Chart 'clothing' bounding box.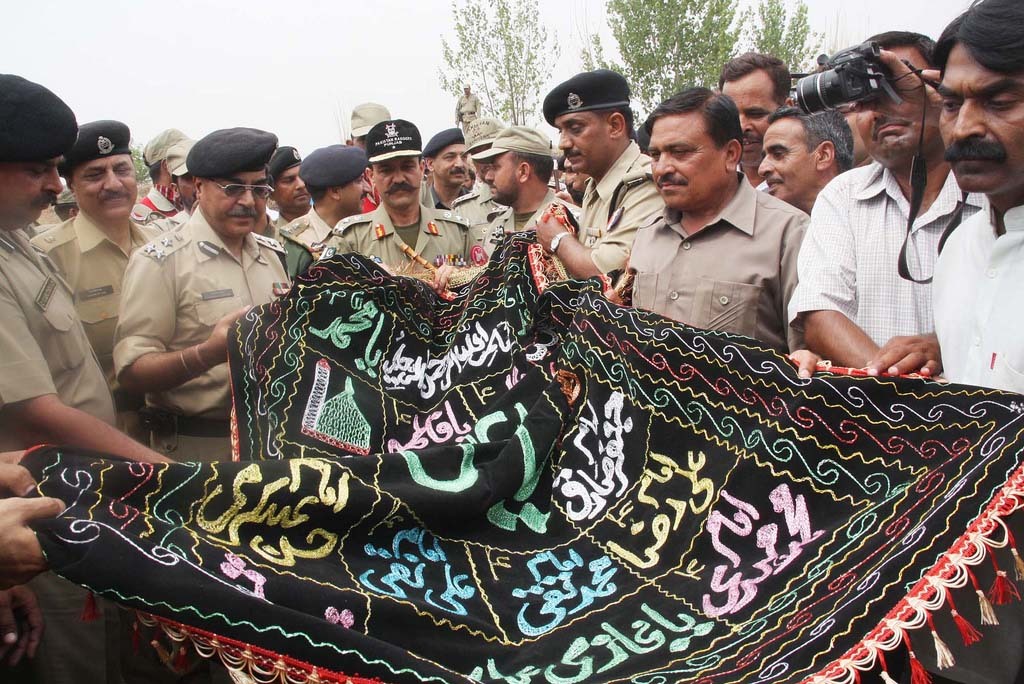
Charted: (left=29, top=210, right=170, bottom=444).
